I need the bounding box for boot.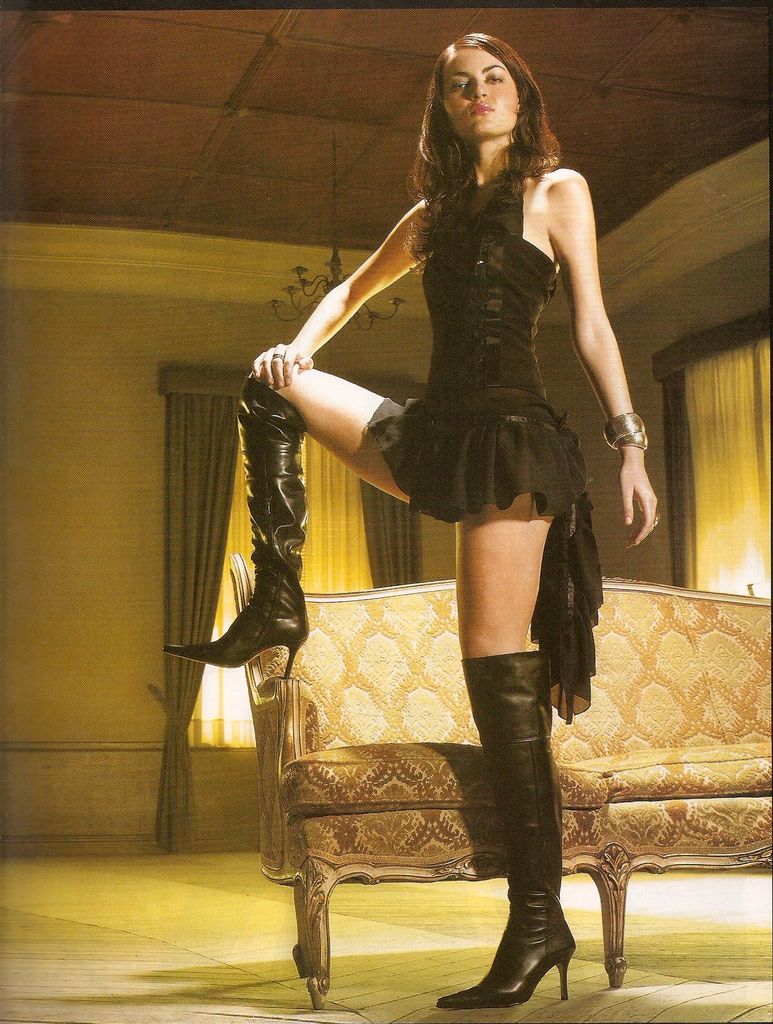
Here it is: <bbox>442, 651, 578, 1008</bbox>.
